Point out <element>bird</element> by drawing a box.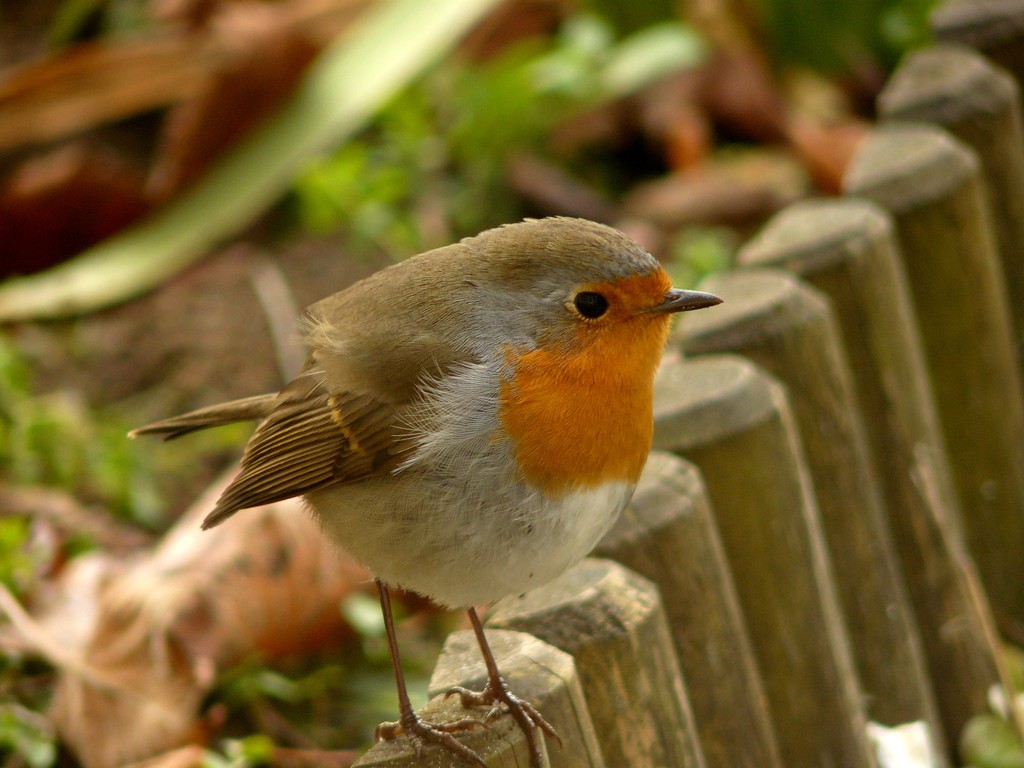
select_region(116, 214, 730, 767).
